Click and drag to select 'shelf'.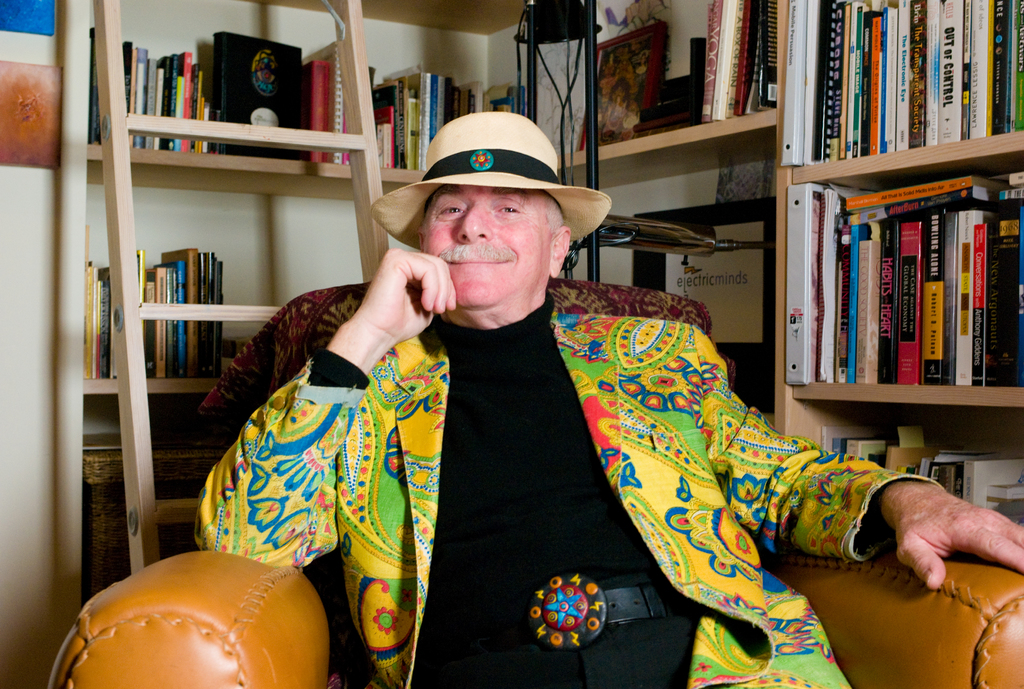
Selection: [760,157,1020,417].
